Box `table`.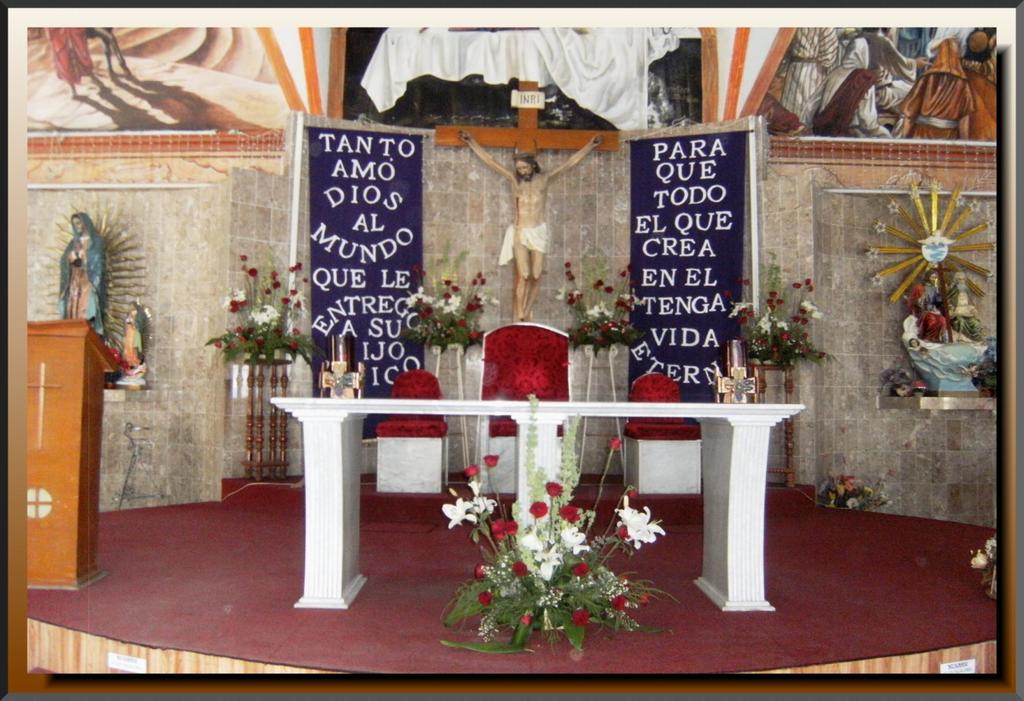
(282,388,763,621).
